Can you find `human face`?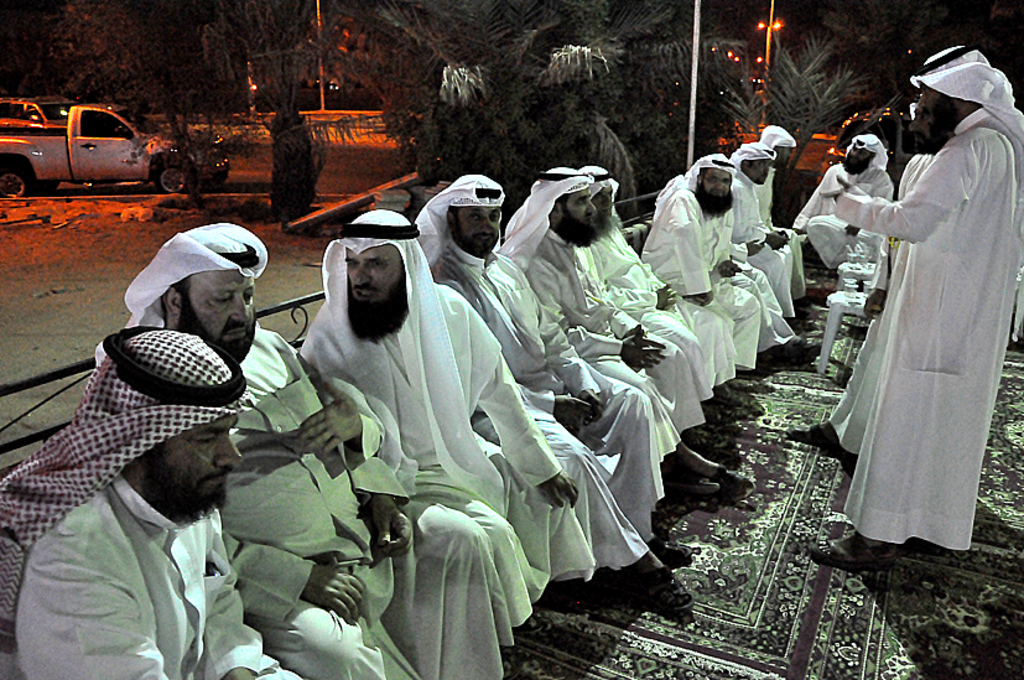
Yes, bounding box: rect(347, 245, 405, 305).
